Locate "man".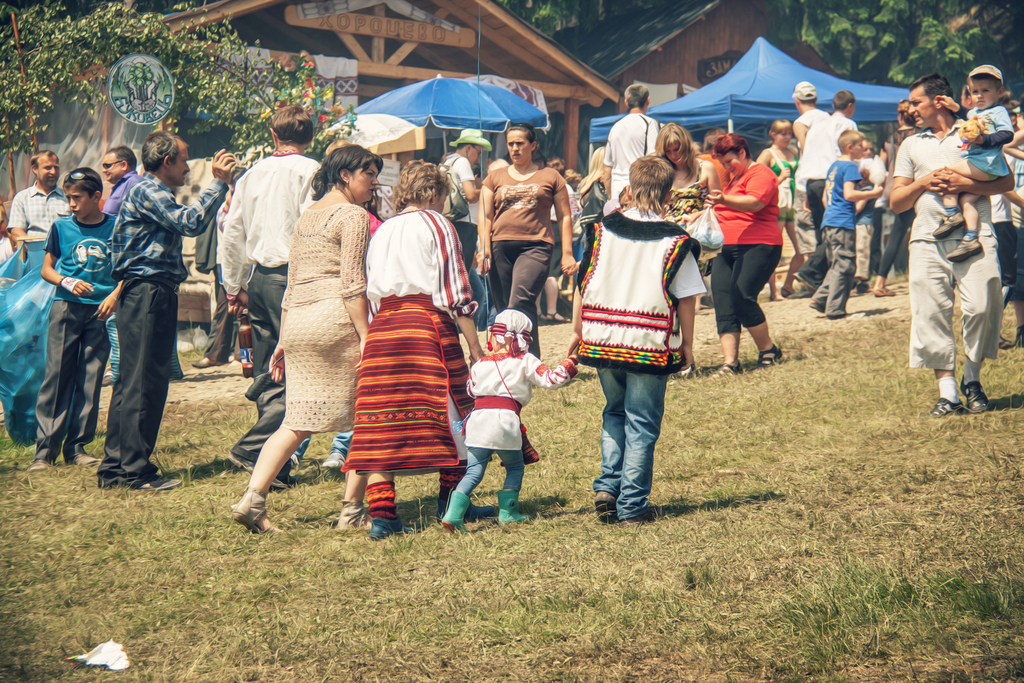
Bounding box: locate(9, 143, 72, 265).
